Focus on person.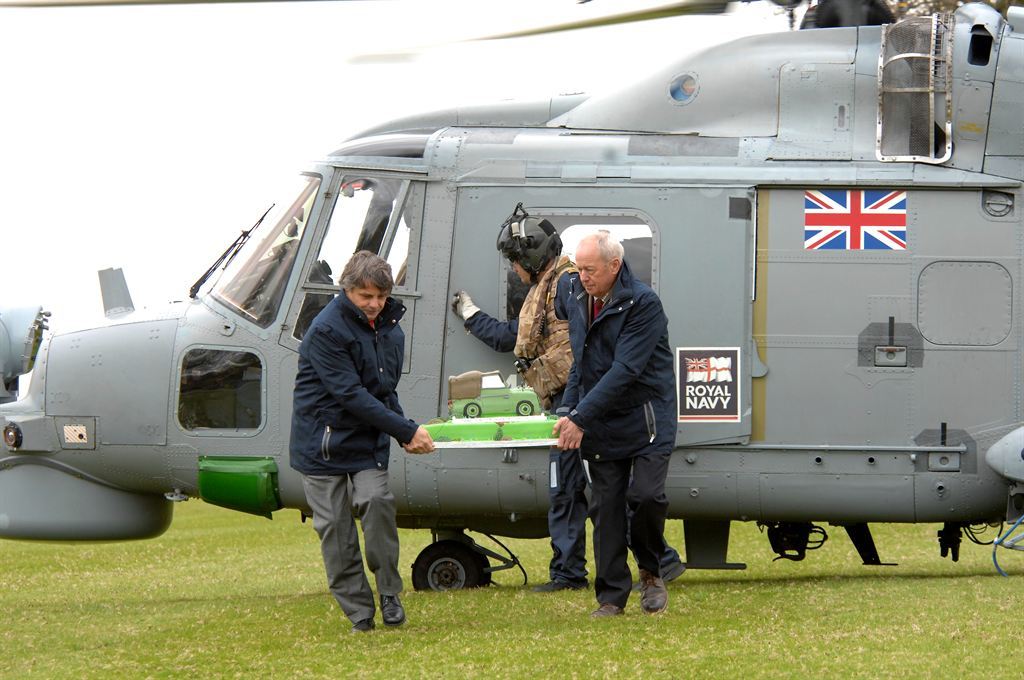
Focused at BBox(545, 227, 678, 615).
